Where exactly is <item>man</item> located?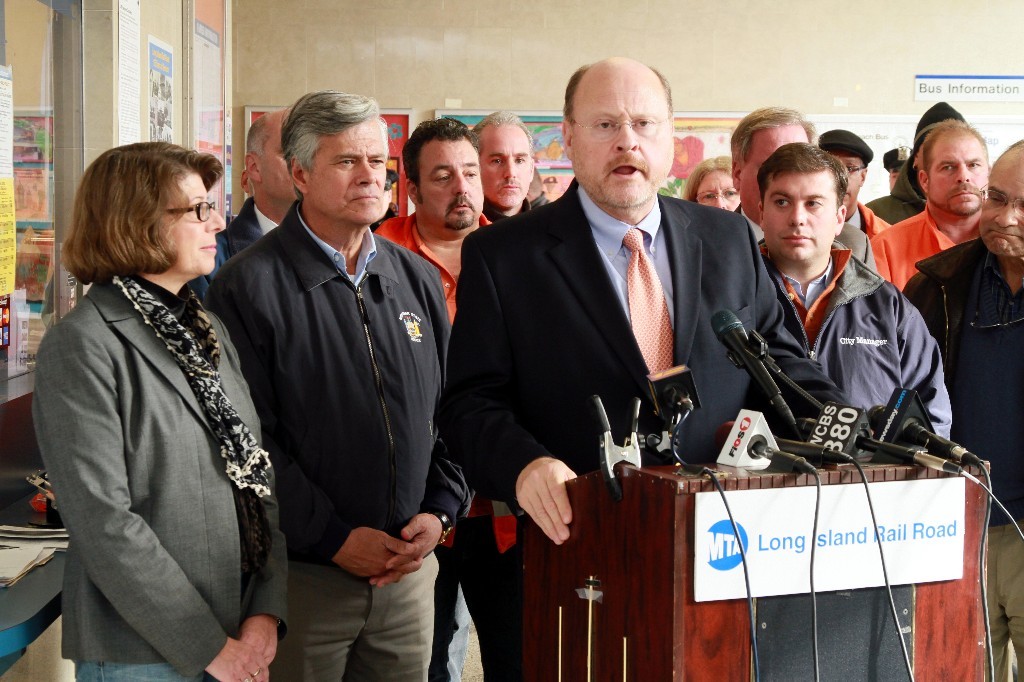
Its bounding box is l=452, t=52, r=875, b=681.
